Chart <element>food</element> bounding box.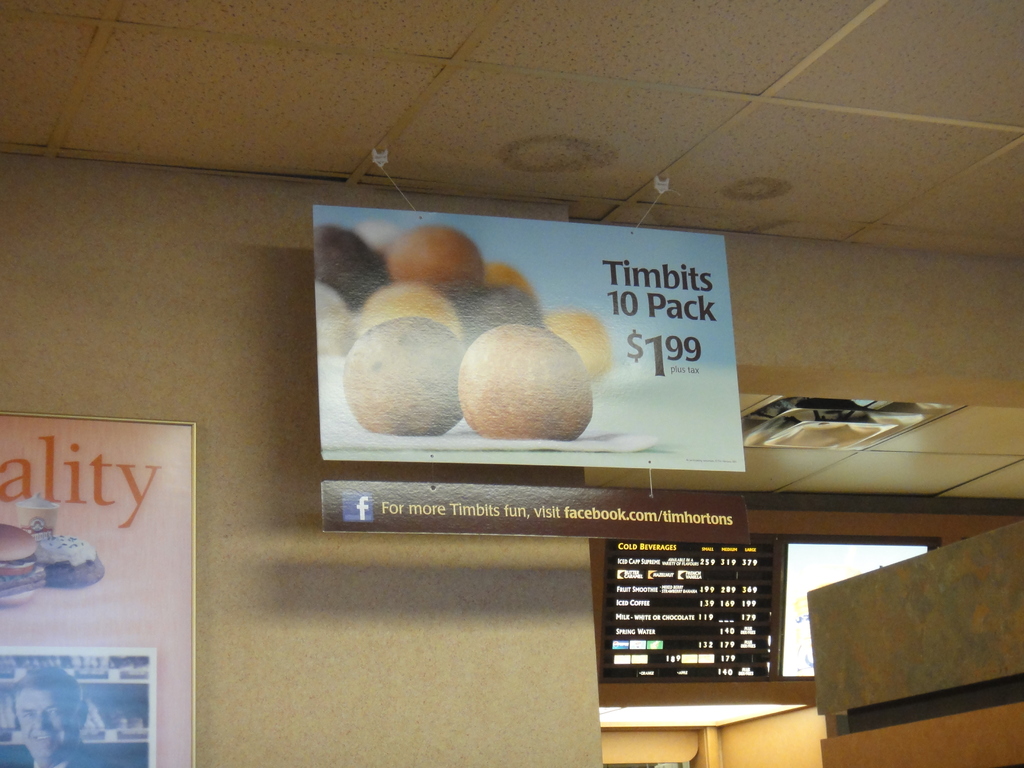
Charted: 0, 524, 107, 611.
